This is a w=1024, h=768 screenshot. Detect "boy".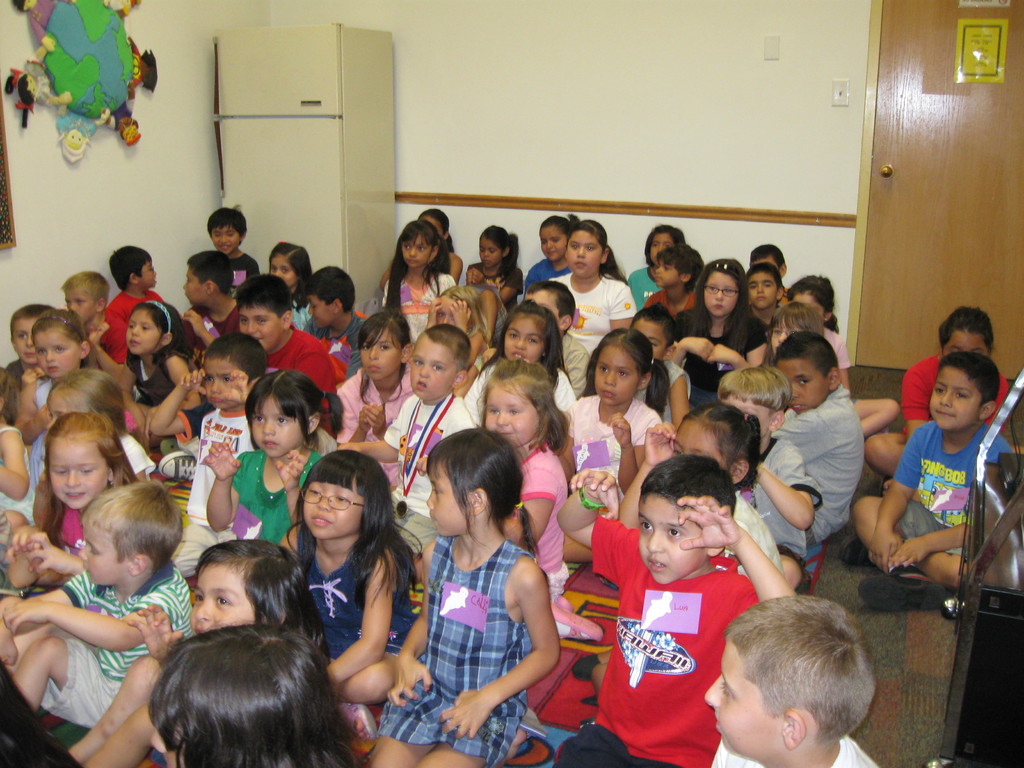
0 479 197 732.
